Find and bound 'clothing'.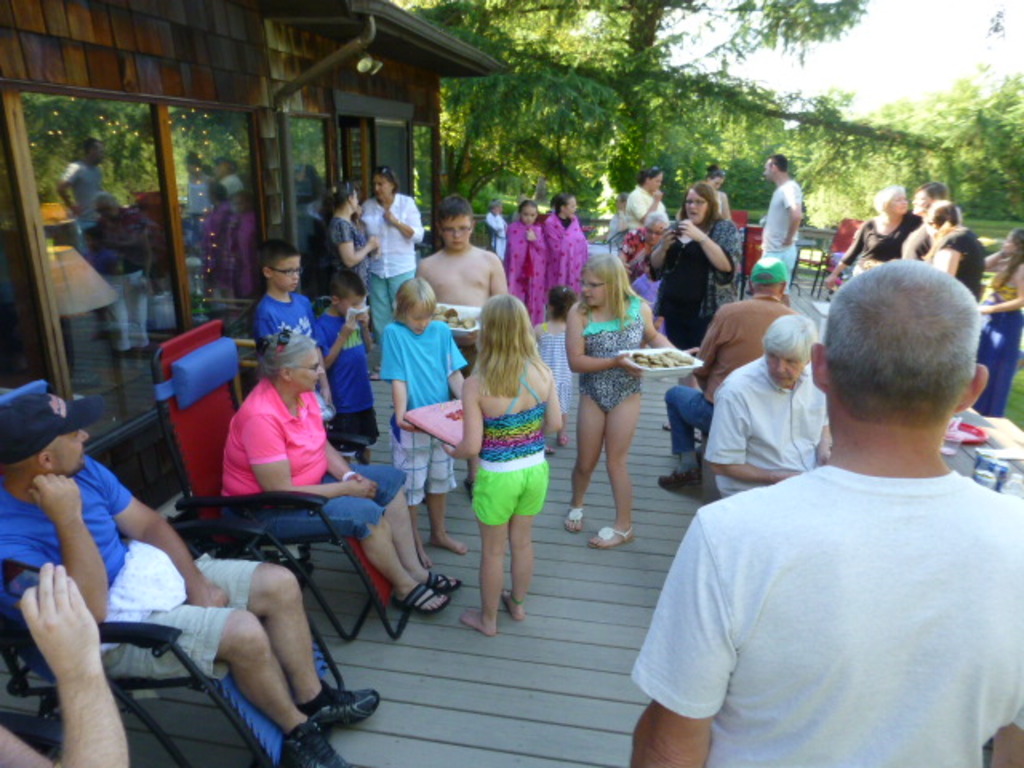
Bound: (left=538, top=211, right=594, bottom=288).
